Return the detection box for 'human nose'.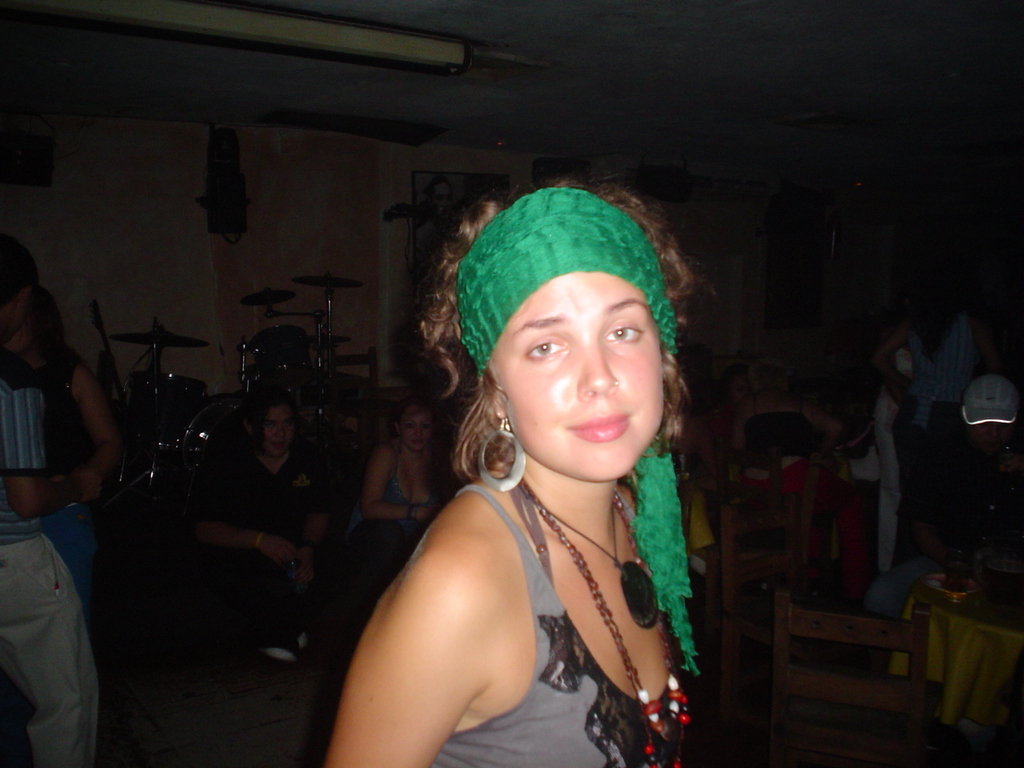
rect(277, 426, 286, 440).
